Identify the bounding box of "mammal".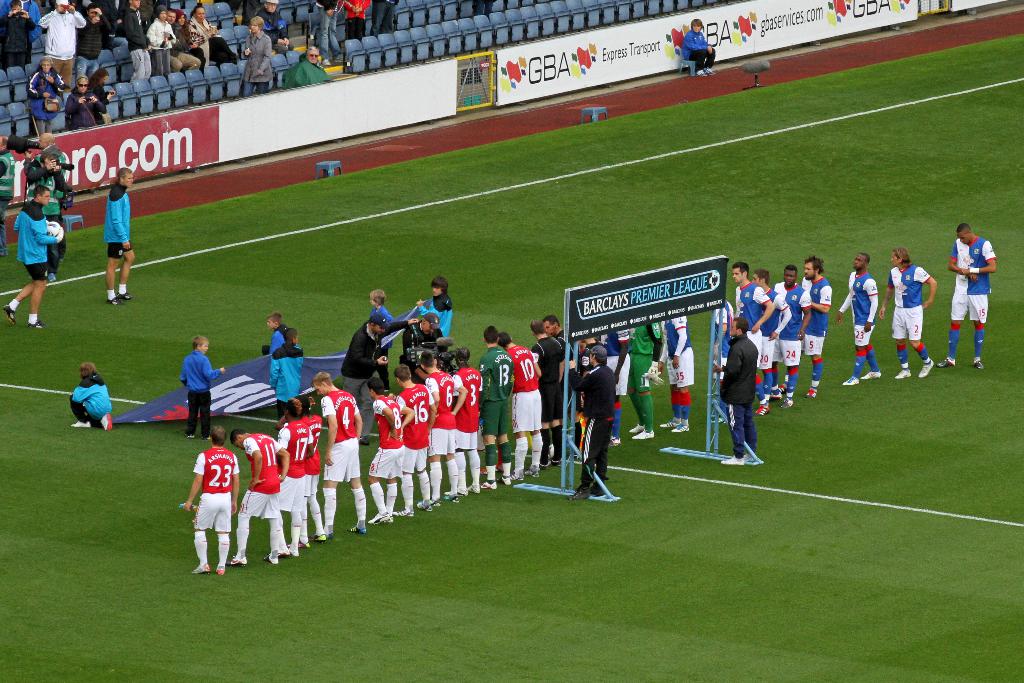
left=190, top=2, right=237, bottom=65.
